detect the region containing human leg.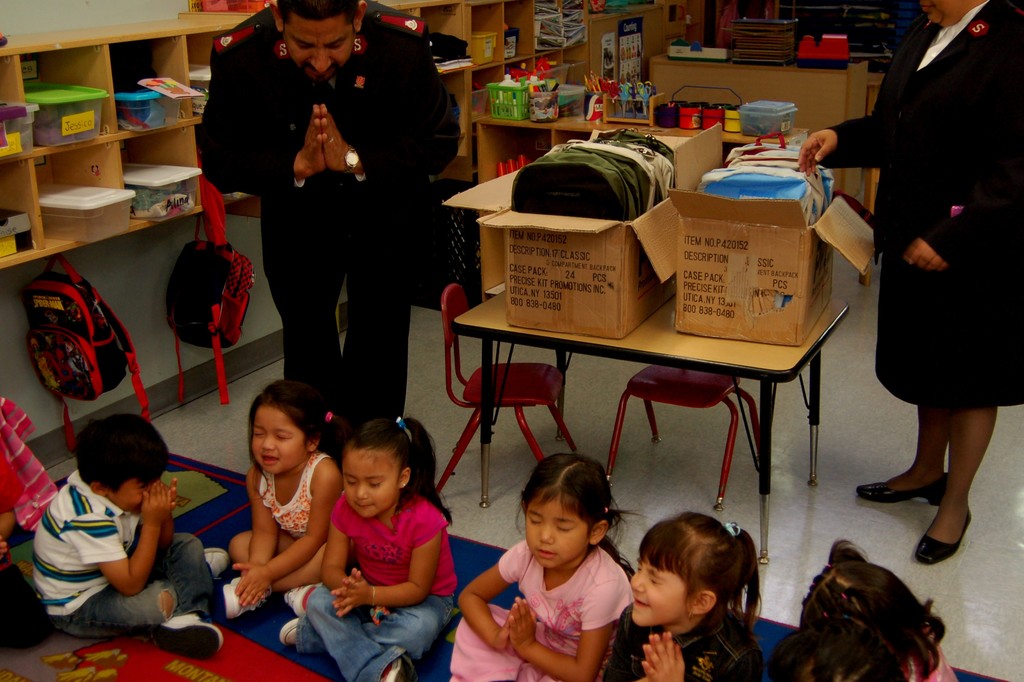
[left=229, top=527, right=304, bottom=572].
